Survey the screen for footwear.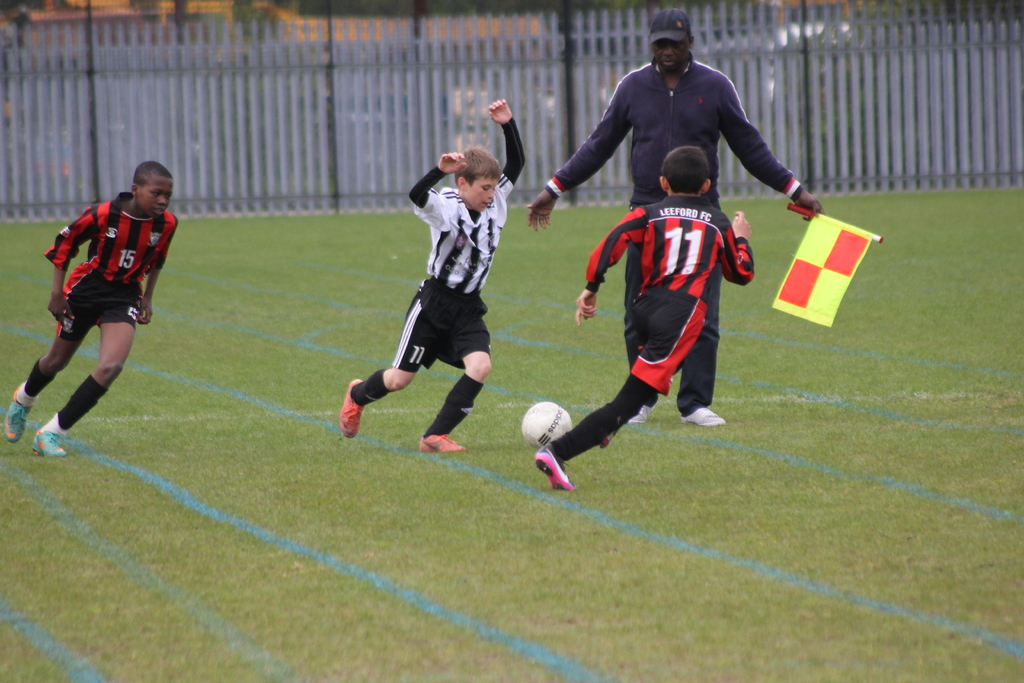
Survey found: box=[33, 430, 67, 455].
